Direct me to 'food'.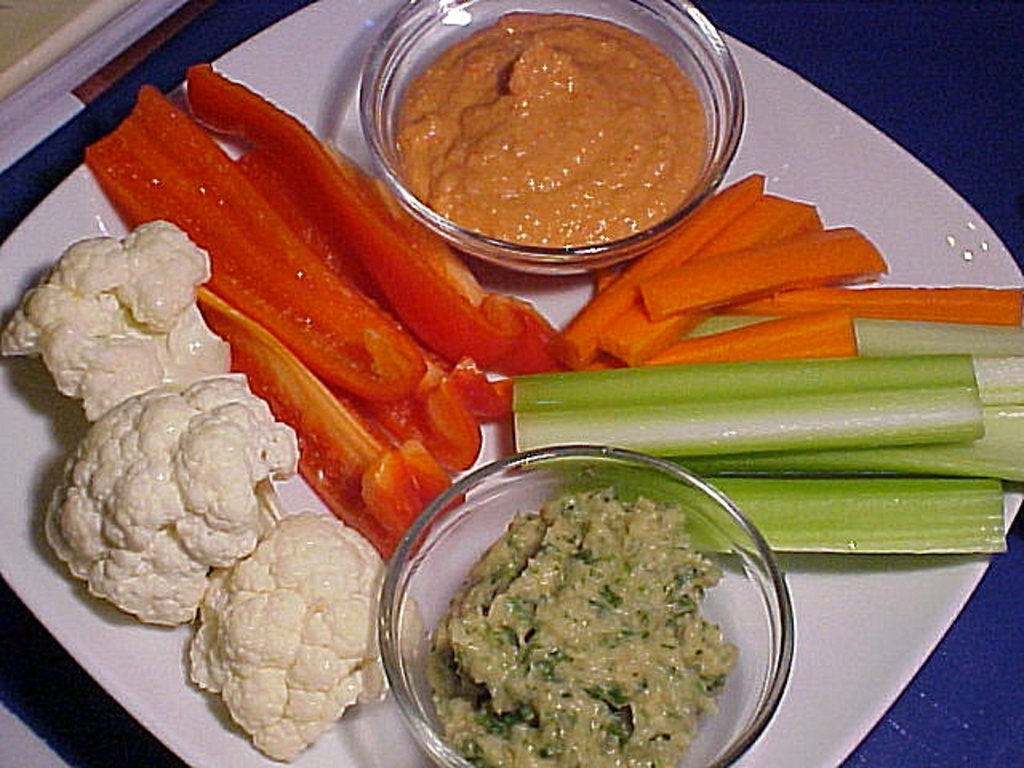
Direction: 394/8/722/267.
